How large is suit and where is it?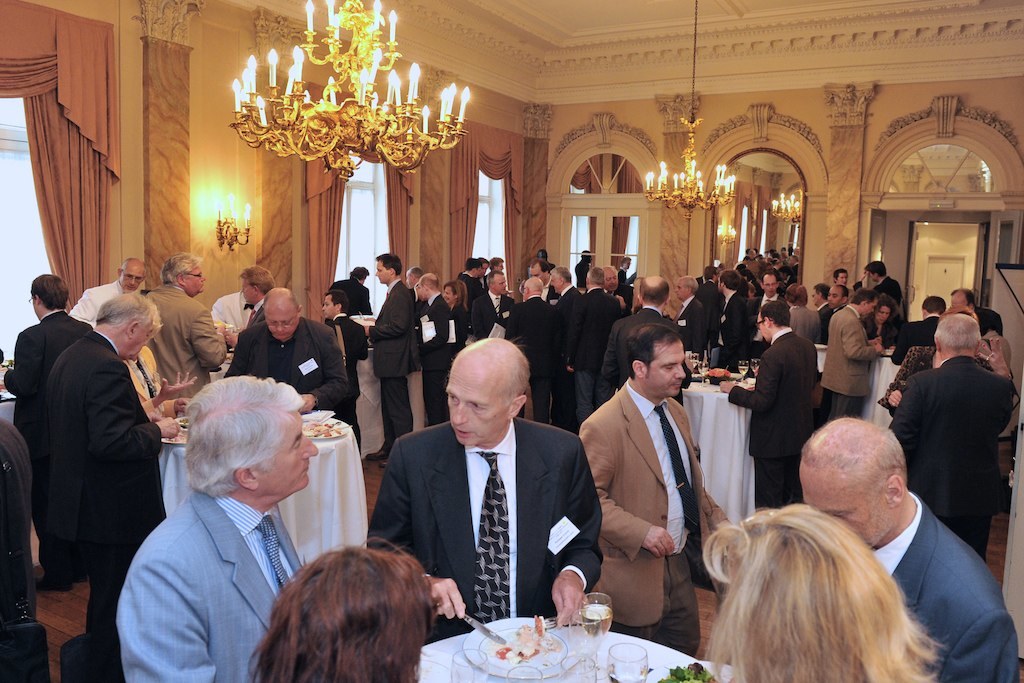
Bounding box: pyautogui.locateOnScreen(363, 284, 425, 437).
